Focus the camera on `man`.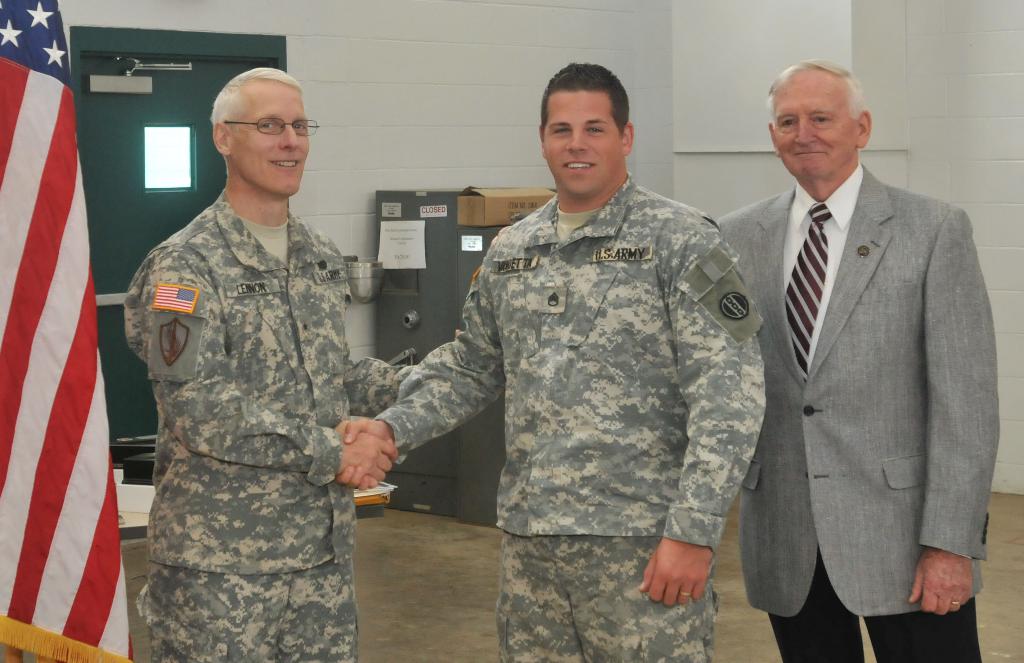
Focus region: [left=114, top=54, right=375, bottom=632].
